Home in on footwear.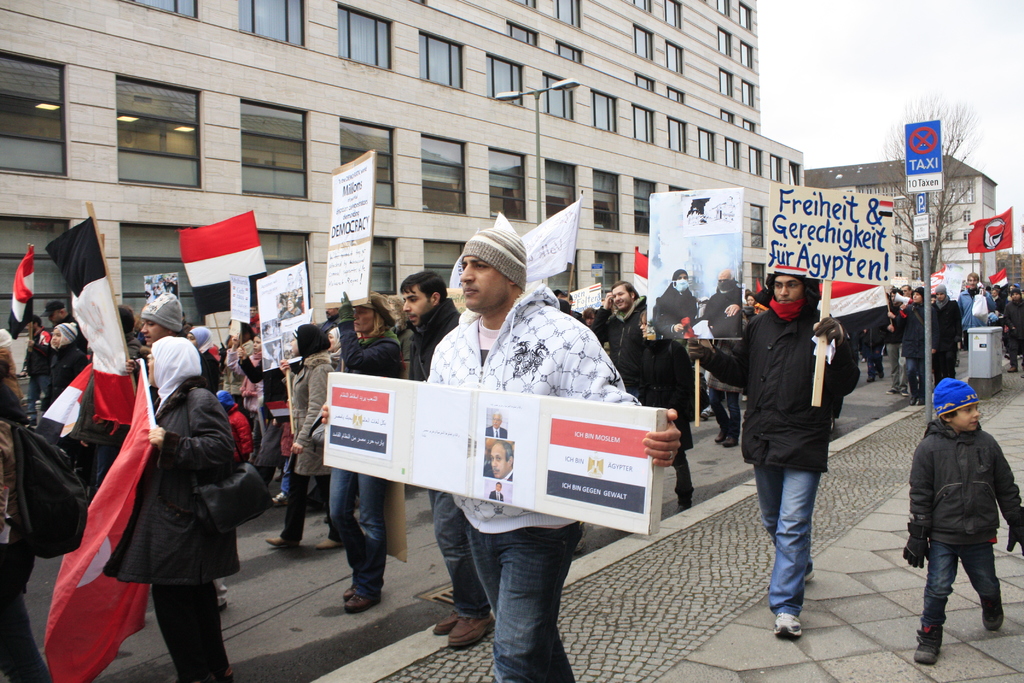
Homed in at 806 561 812 582.
